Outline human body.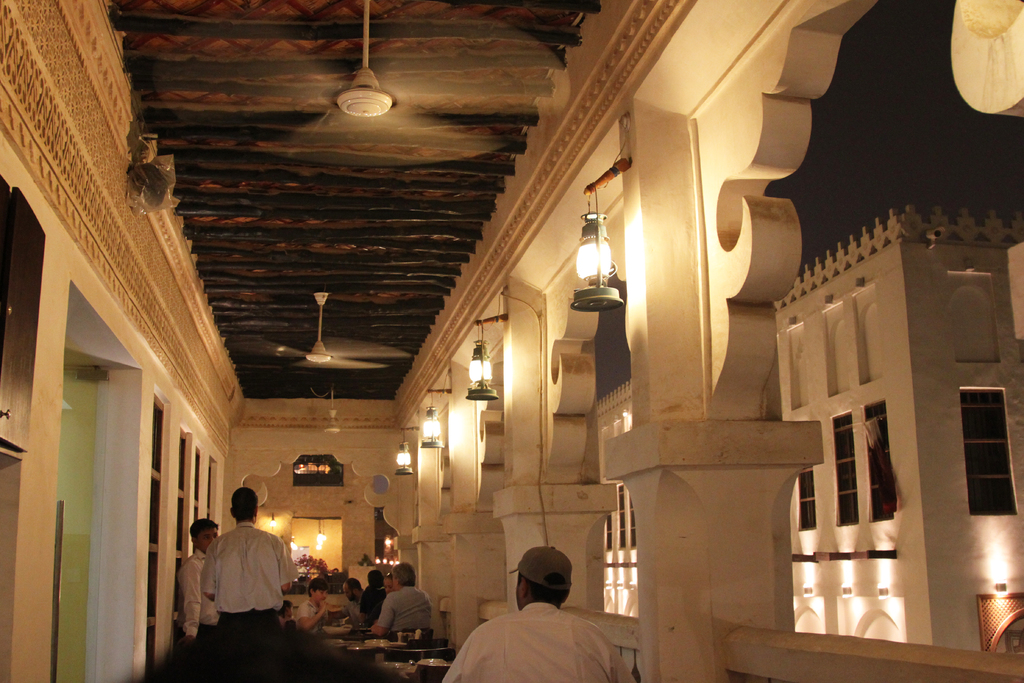
Outline: {"x1": 187, "y1": 506, "x2": 294, "y2": 664}.
